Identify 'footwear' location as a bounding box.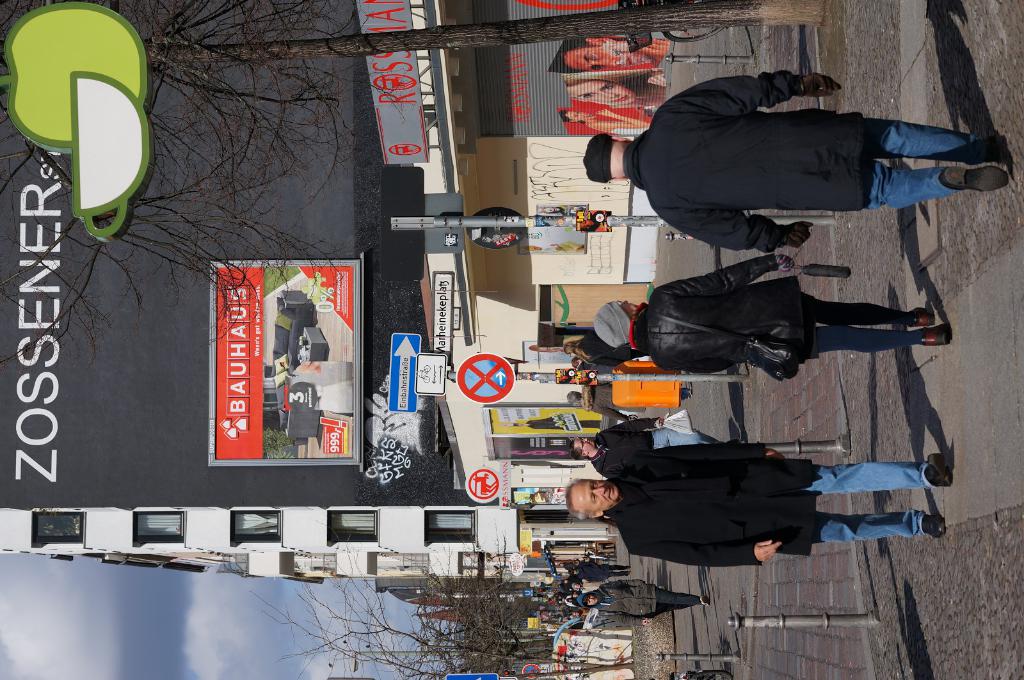
{"x1": 929, "y1": 450, "x2": 946, "y2": 484}.
